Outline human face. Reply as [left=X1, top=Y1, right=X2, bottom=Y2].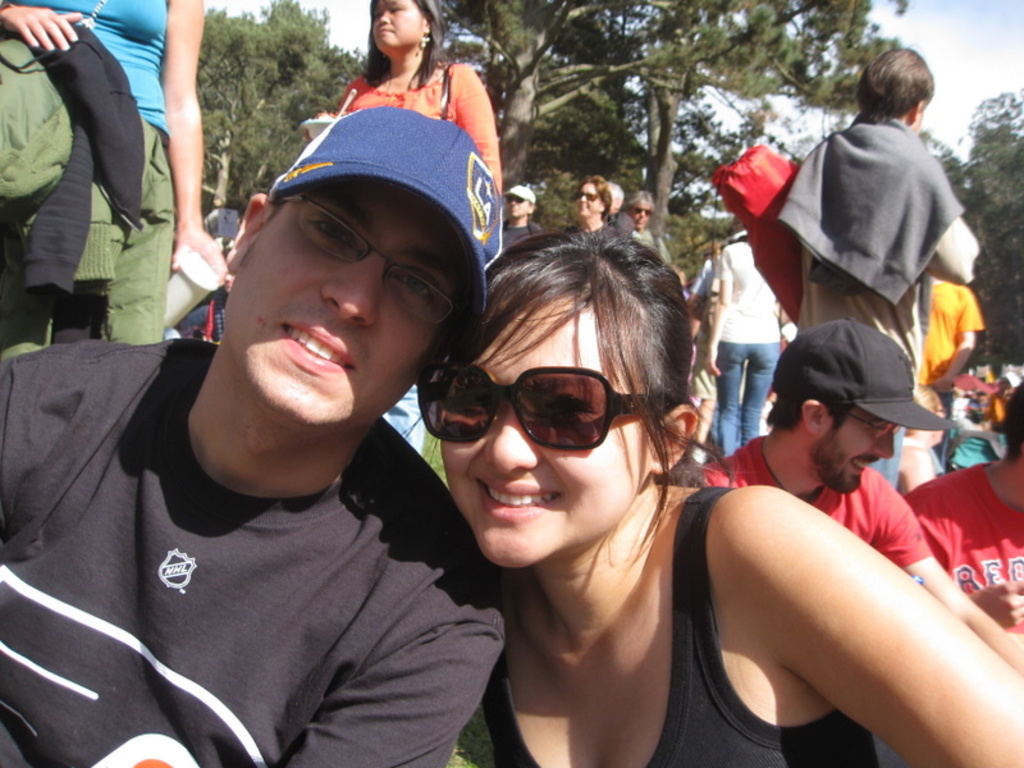
[left=576, top=182, right=599, bottom=215].
